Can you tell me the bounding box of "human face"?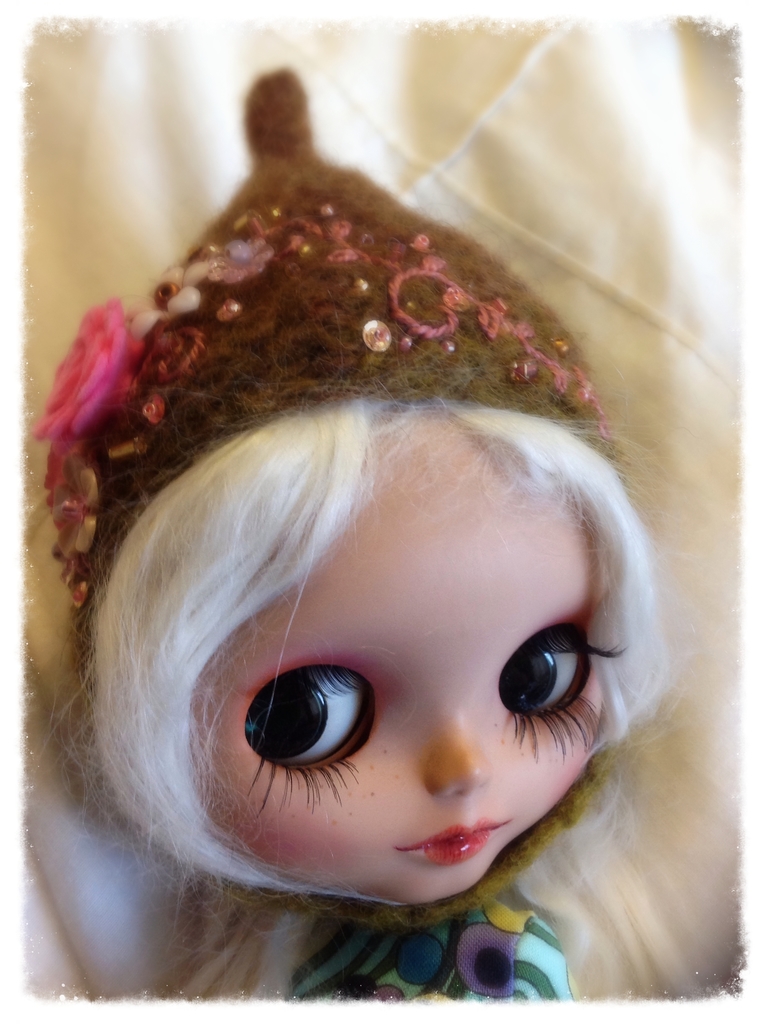
rect(193, 476, 625, 906).
